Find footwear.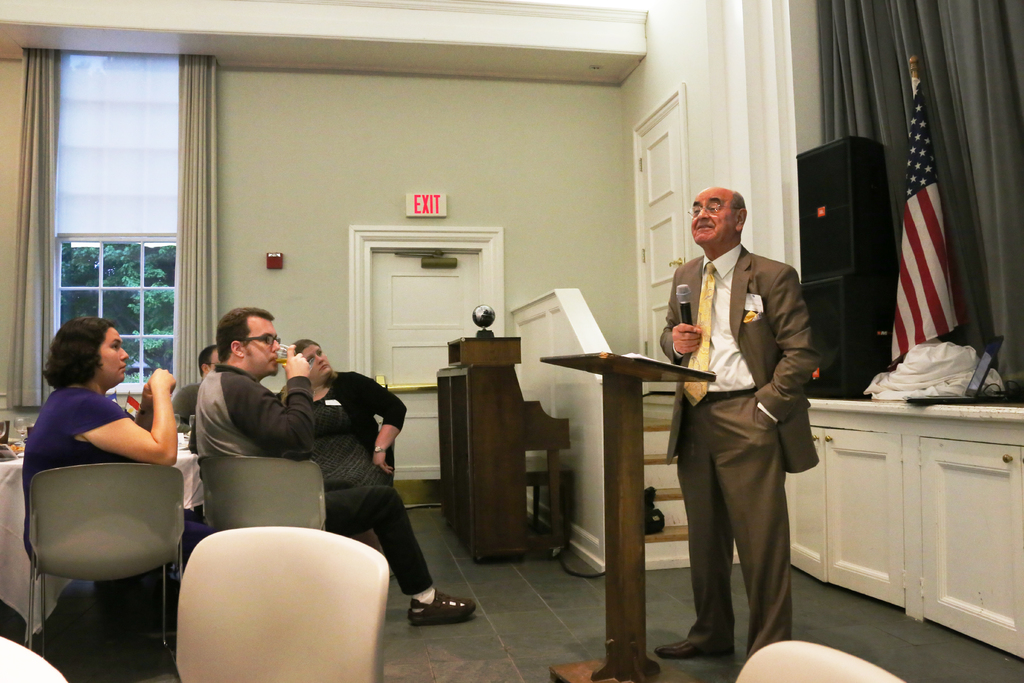
box=[659, 628, 735, 657].
